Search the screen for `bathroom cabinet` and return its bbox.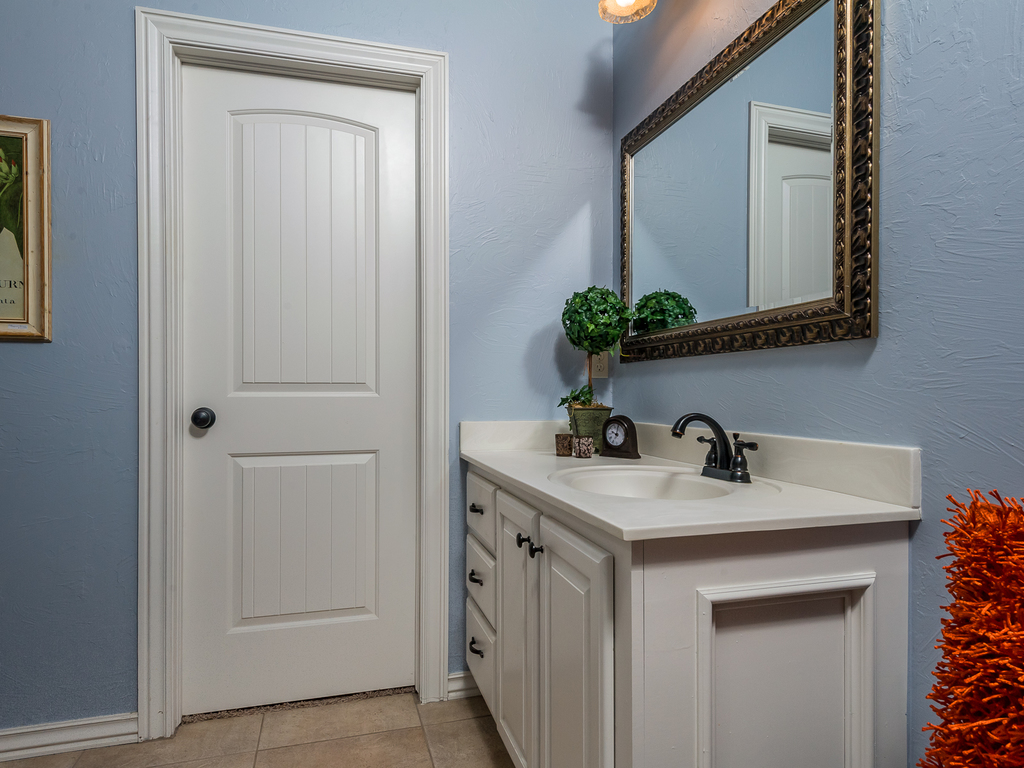
Found: 456 416 922 767.
